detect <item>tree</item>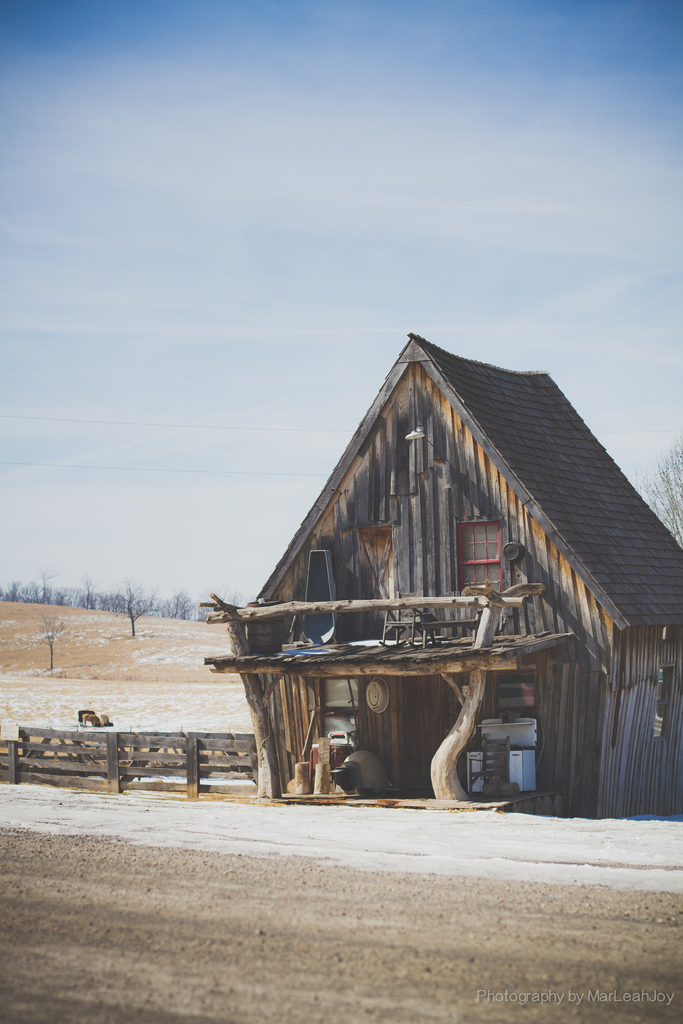
region(635, 438, 682, 546)
